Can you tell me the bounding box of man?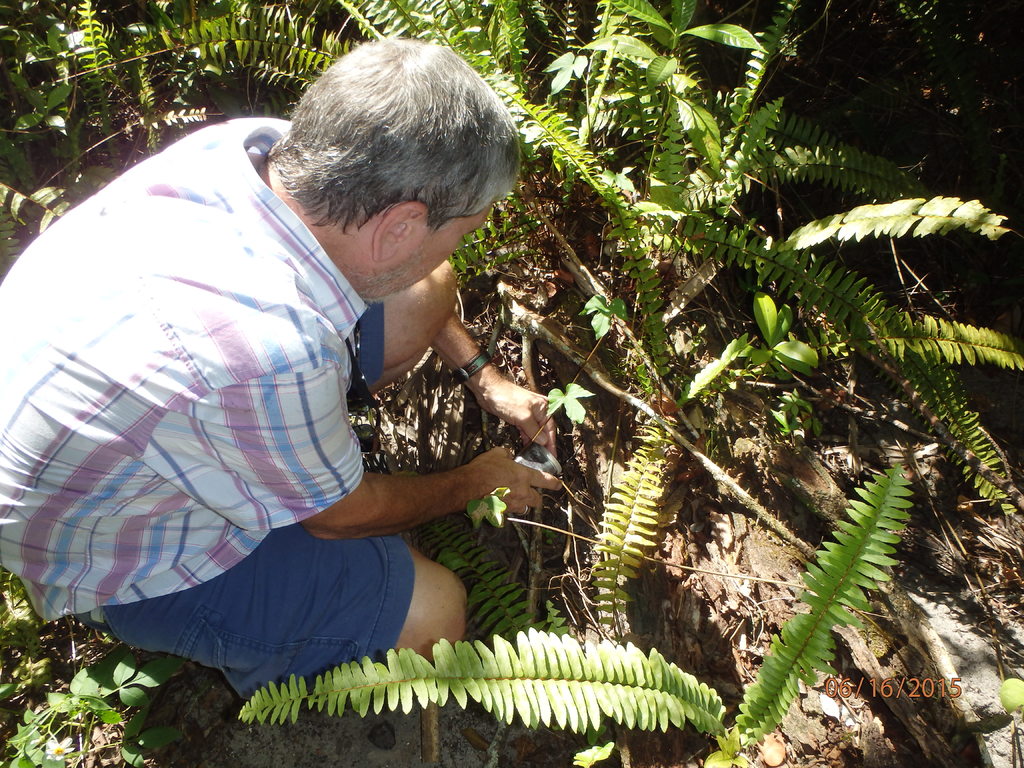
24 58 594 671.
